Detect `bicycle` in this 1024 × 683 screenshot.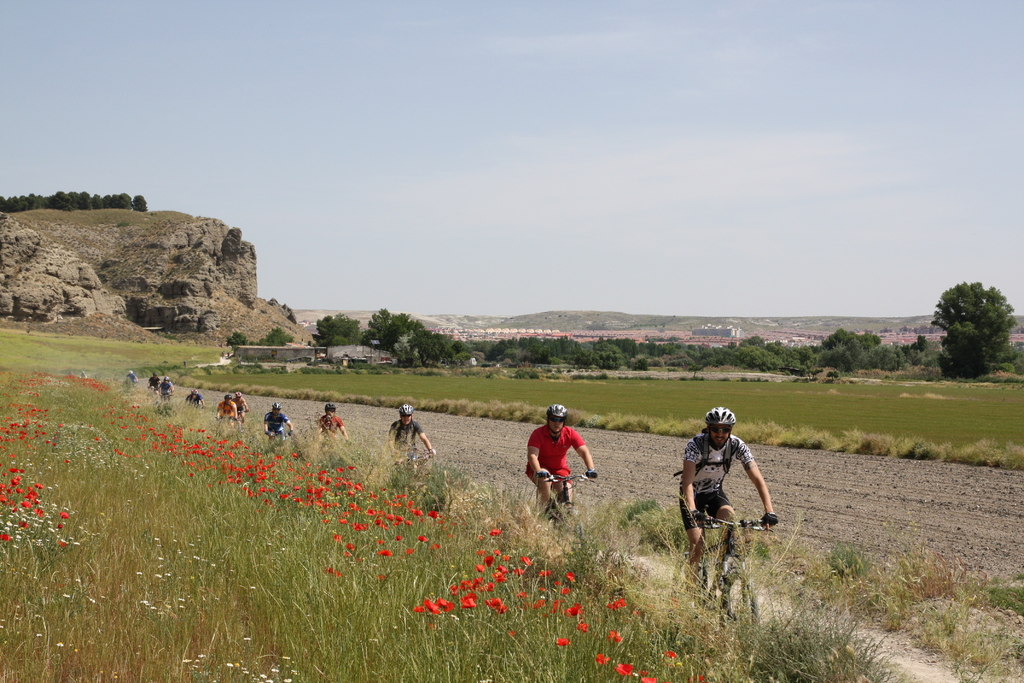
Detection: box=[241, 409, 248, 427].
